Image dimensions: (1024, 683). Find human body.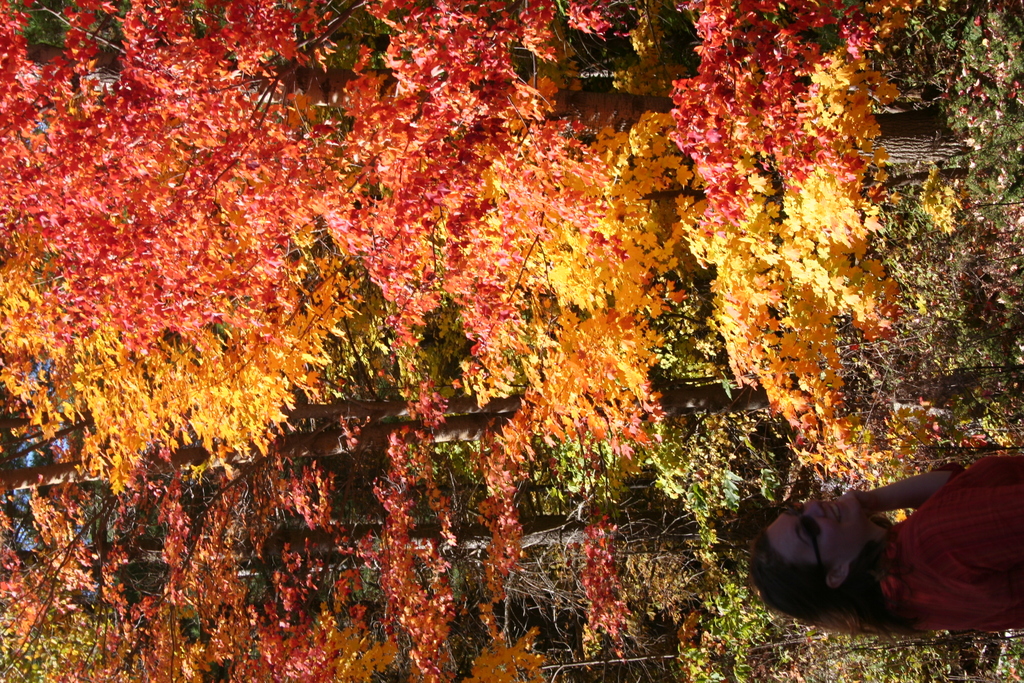
x1=744, y1=457, x2=1023, y2=635.
